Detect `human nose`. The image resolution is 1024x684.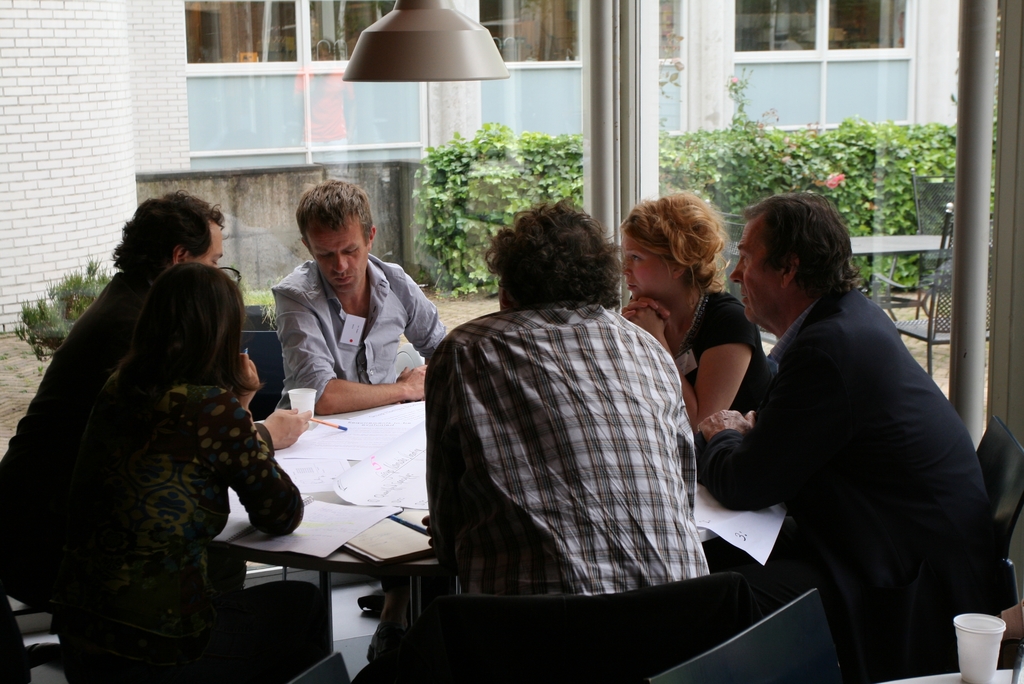
330,251,350,275.
